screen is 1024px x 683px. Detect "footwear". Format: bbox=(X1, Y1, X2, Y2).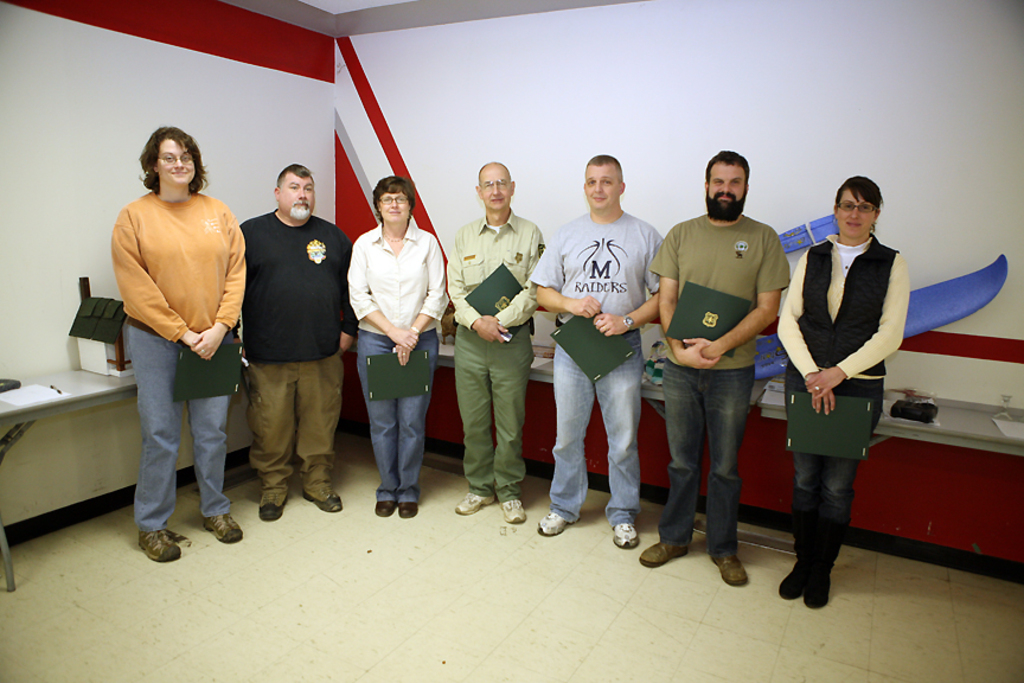
bbox=(372, 497, 392, 517).
